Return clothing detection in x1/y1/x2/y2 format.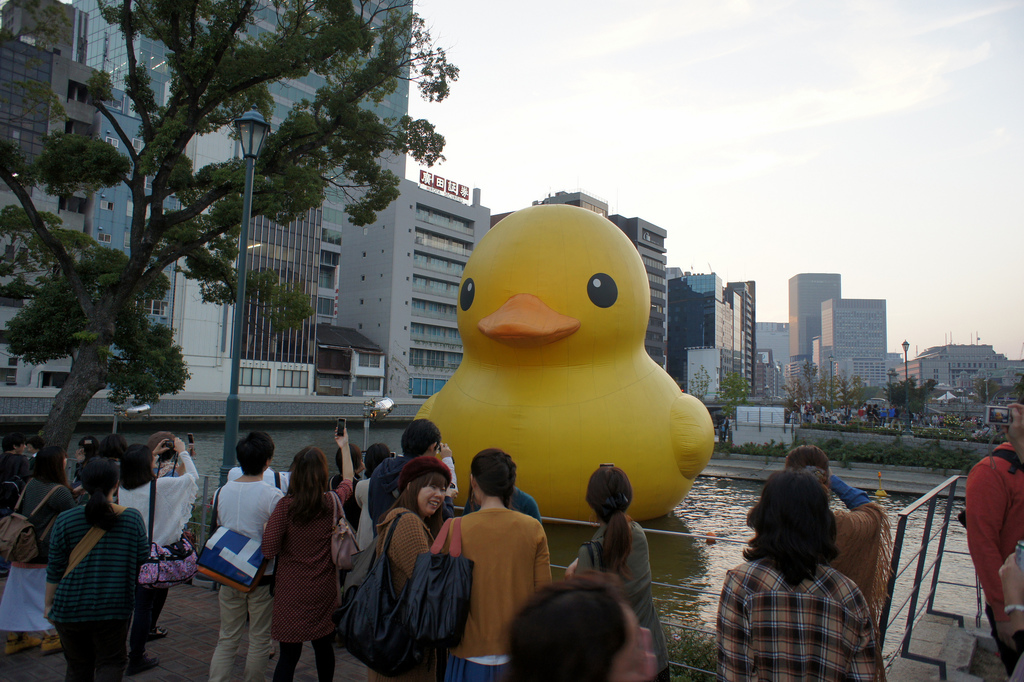
872/408/879/426.
